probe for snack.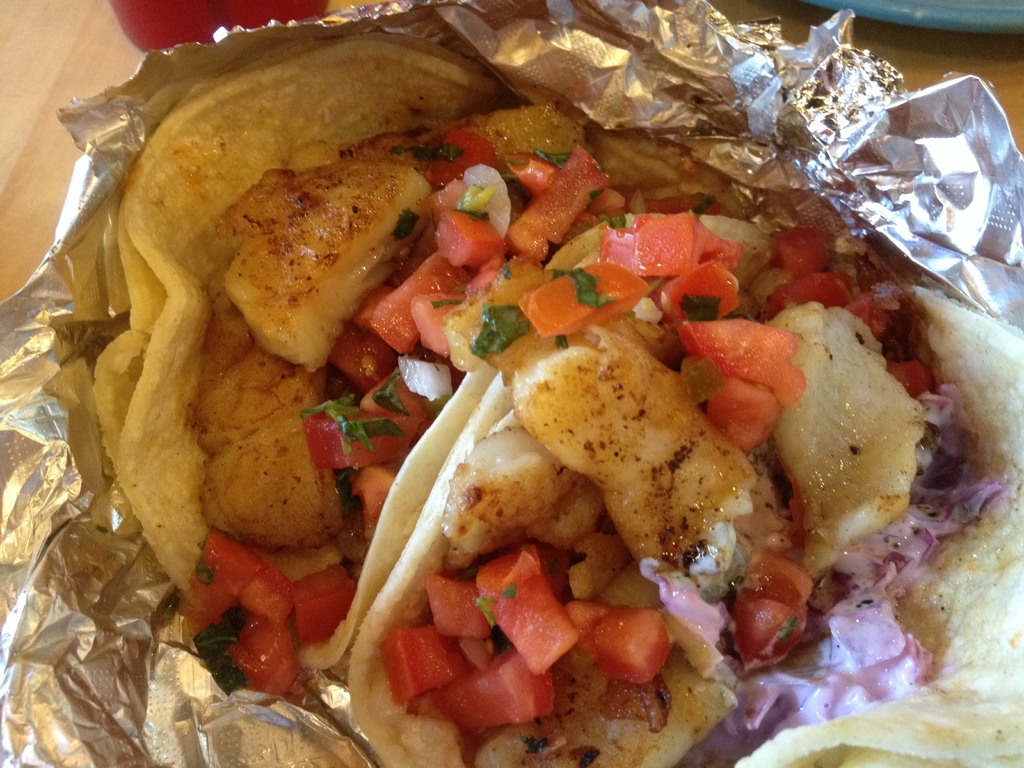
Probe result: box=[59, 78, 1023, 767].
